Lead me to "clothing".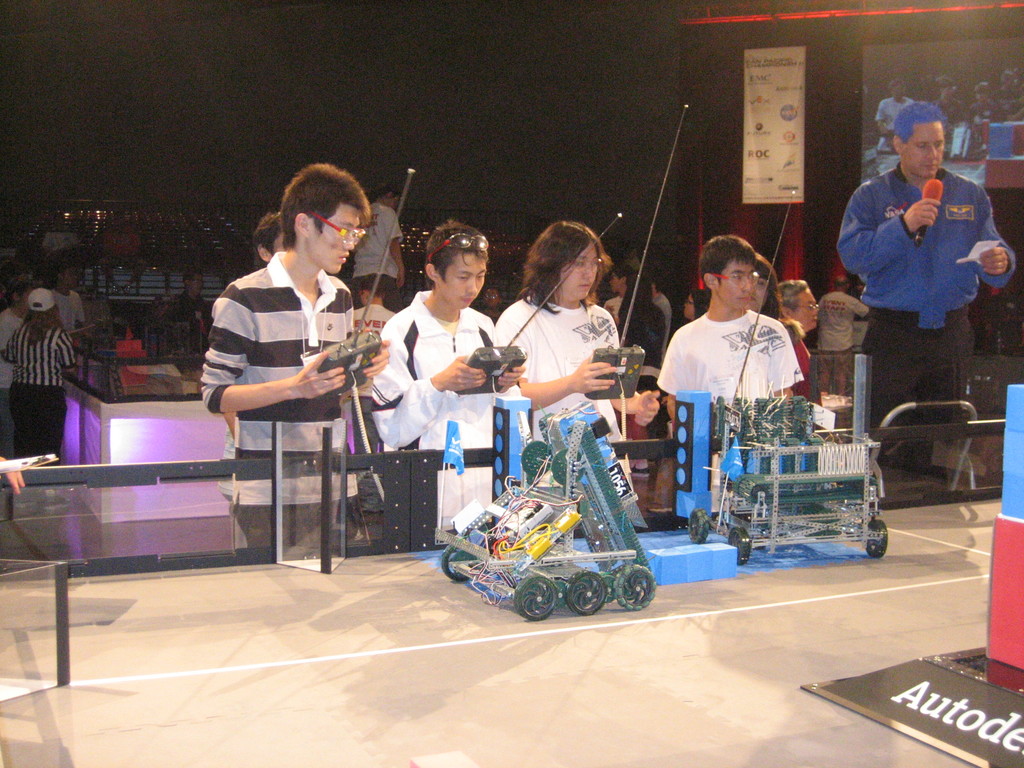
Lead to locate(344, 202, 402, 298).
